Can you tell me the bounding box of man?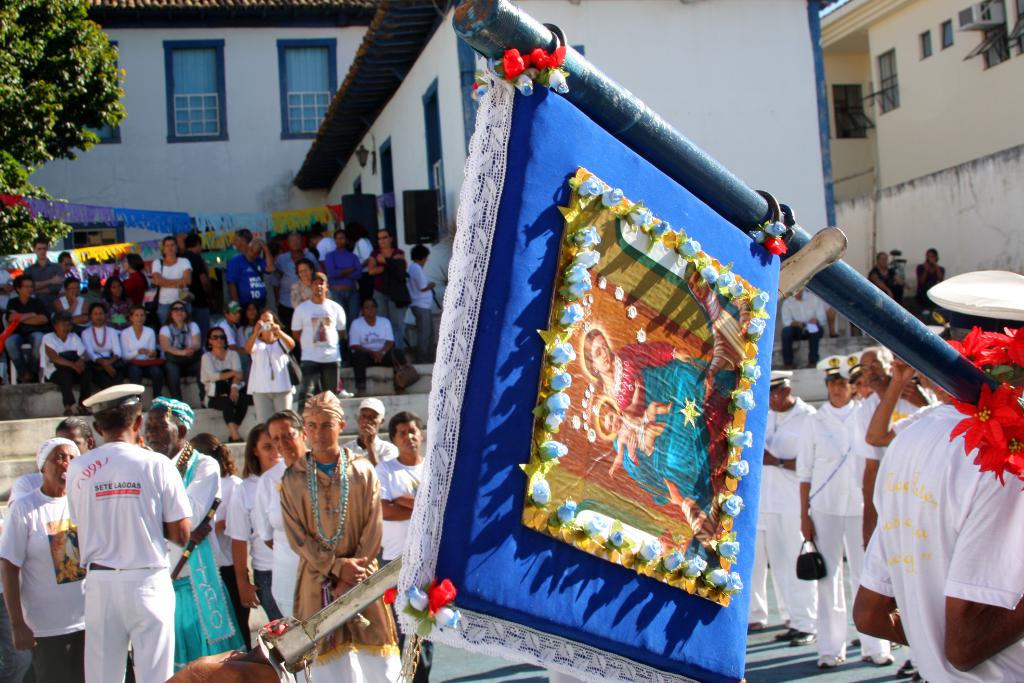
bbox(378, 415, 429, 682).
